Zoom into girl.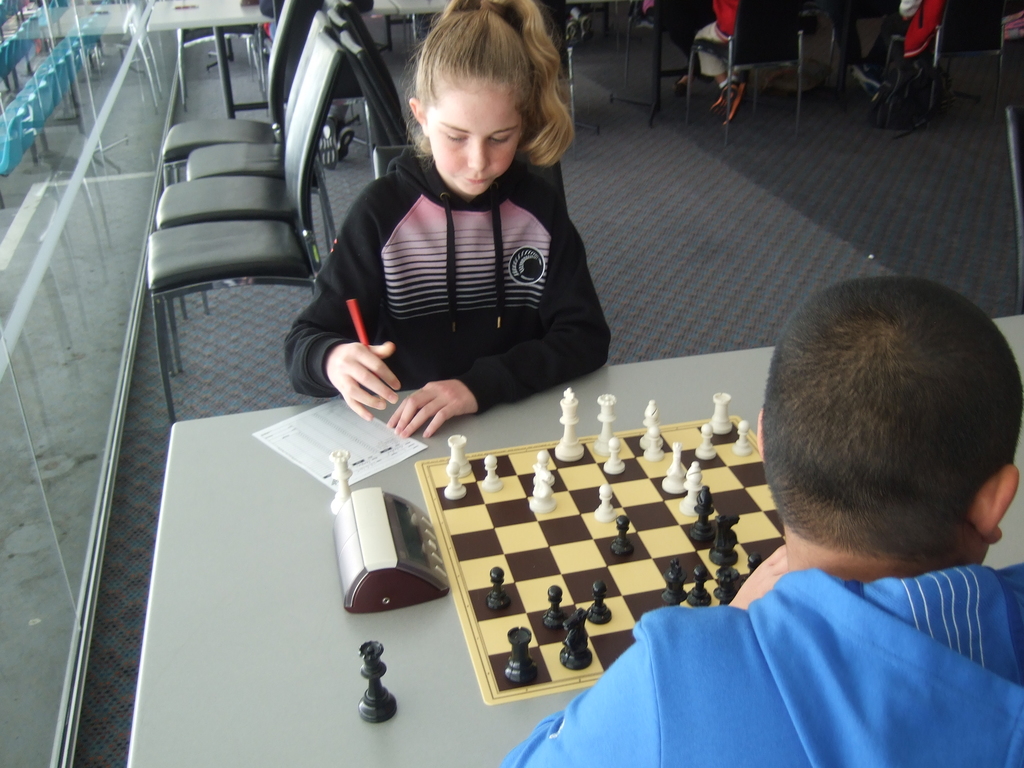
Zoom target: box=[284, 0, 609, 435].
